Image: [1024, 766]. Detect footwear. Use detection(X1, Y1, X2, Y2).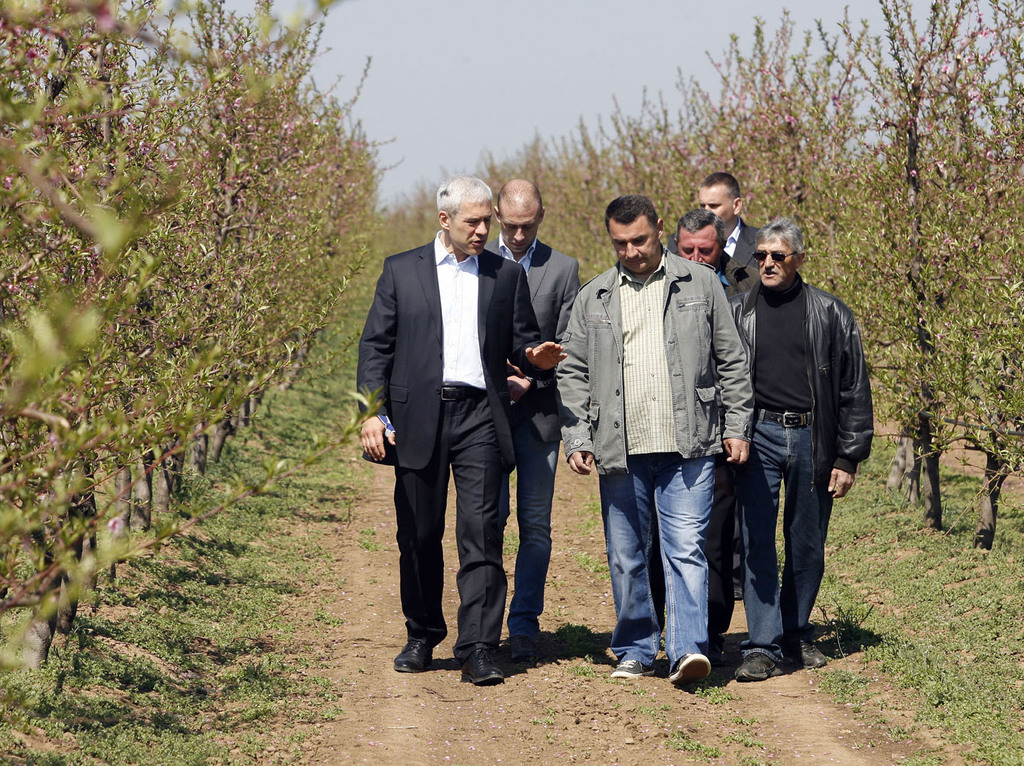
detection(508, 630, 544, 664).
